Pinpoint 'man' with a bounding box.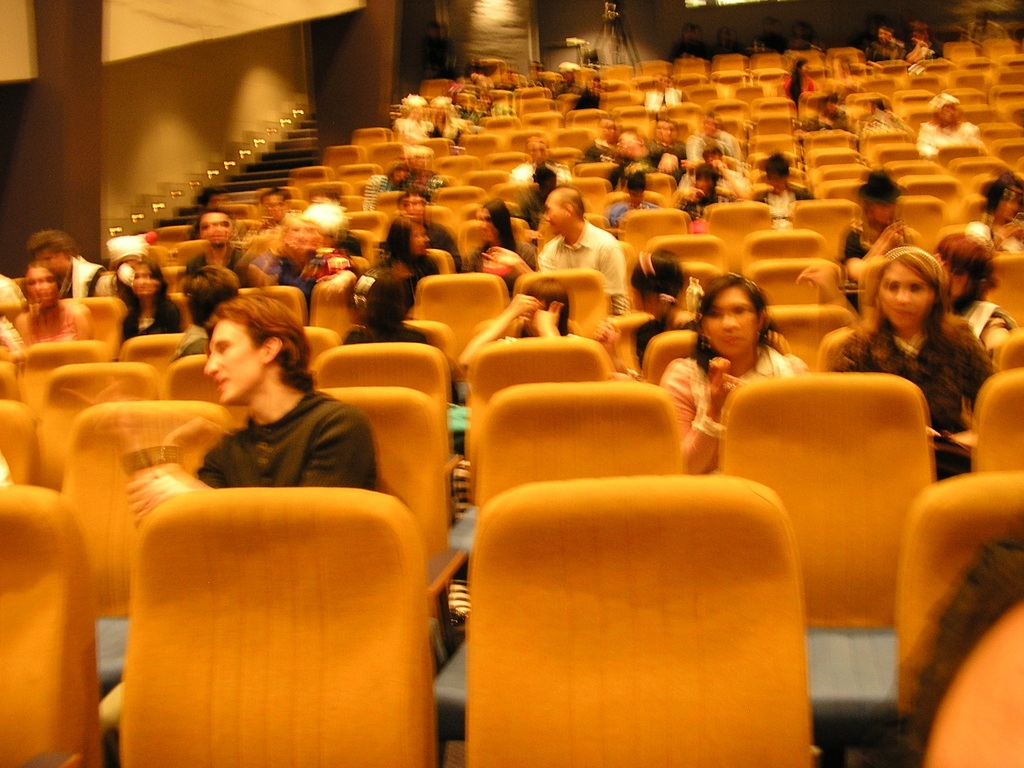
x1=188 y1=208 x2=244 y2=278.
